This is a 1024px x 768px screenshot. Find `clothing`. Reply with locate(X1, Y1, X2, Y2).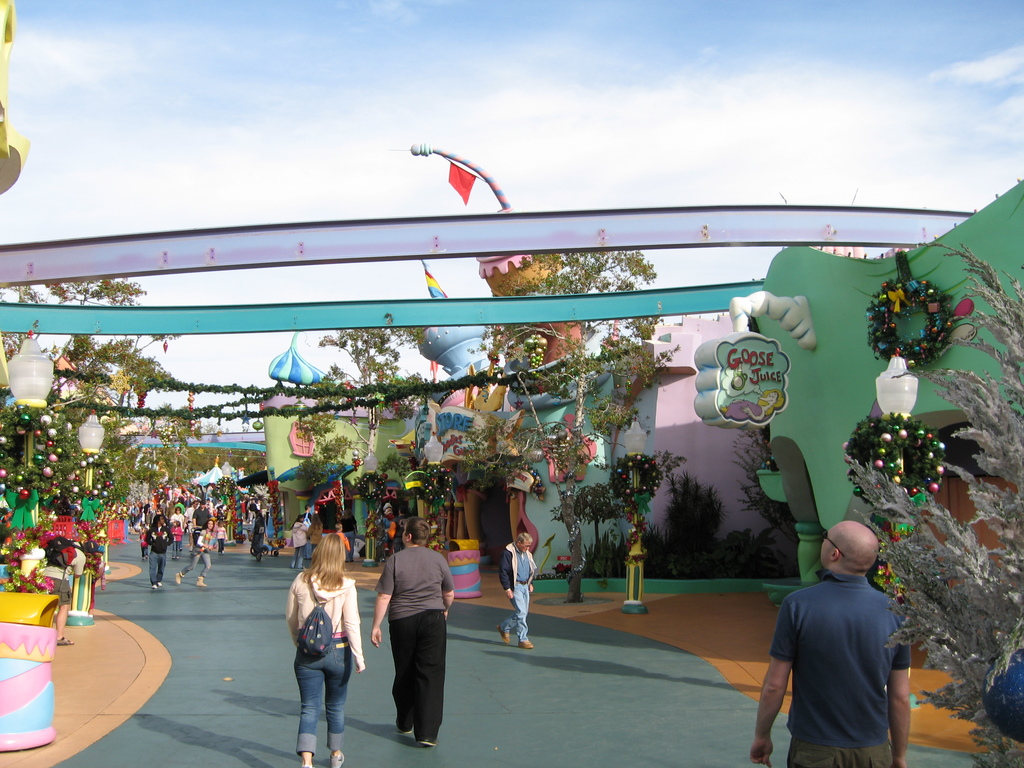
locate(769, 559, 912, 750).
